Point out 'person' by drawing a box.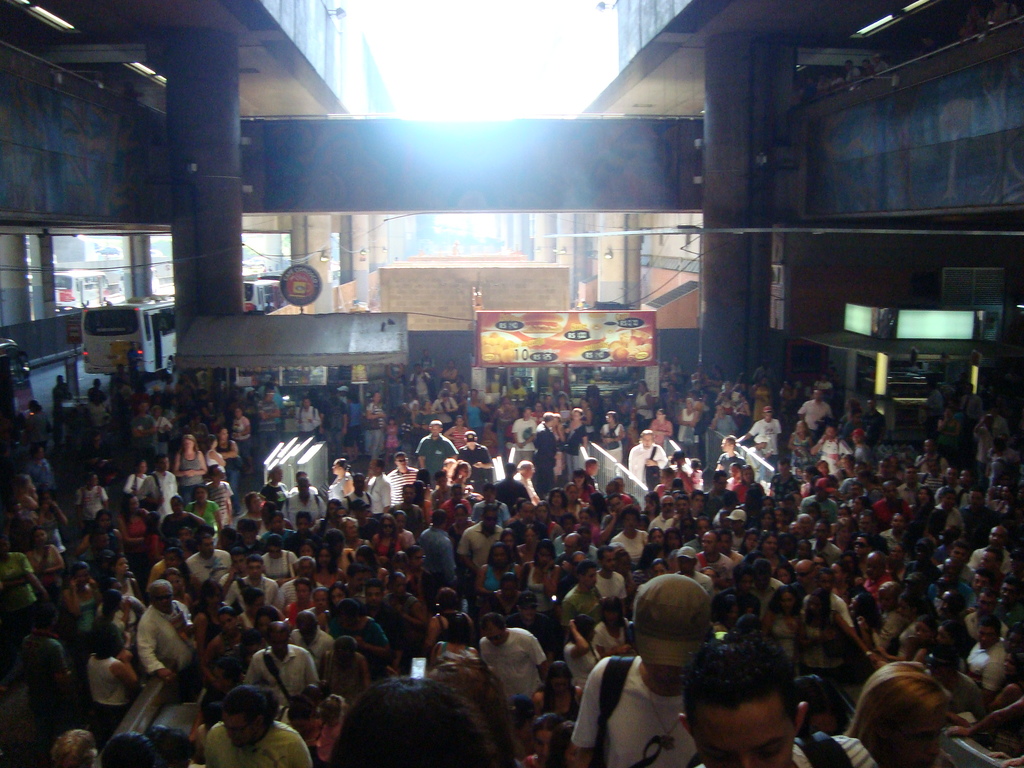
{"x1": 911, "y1": 489, "x2": 933, "y2": 526}.
